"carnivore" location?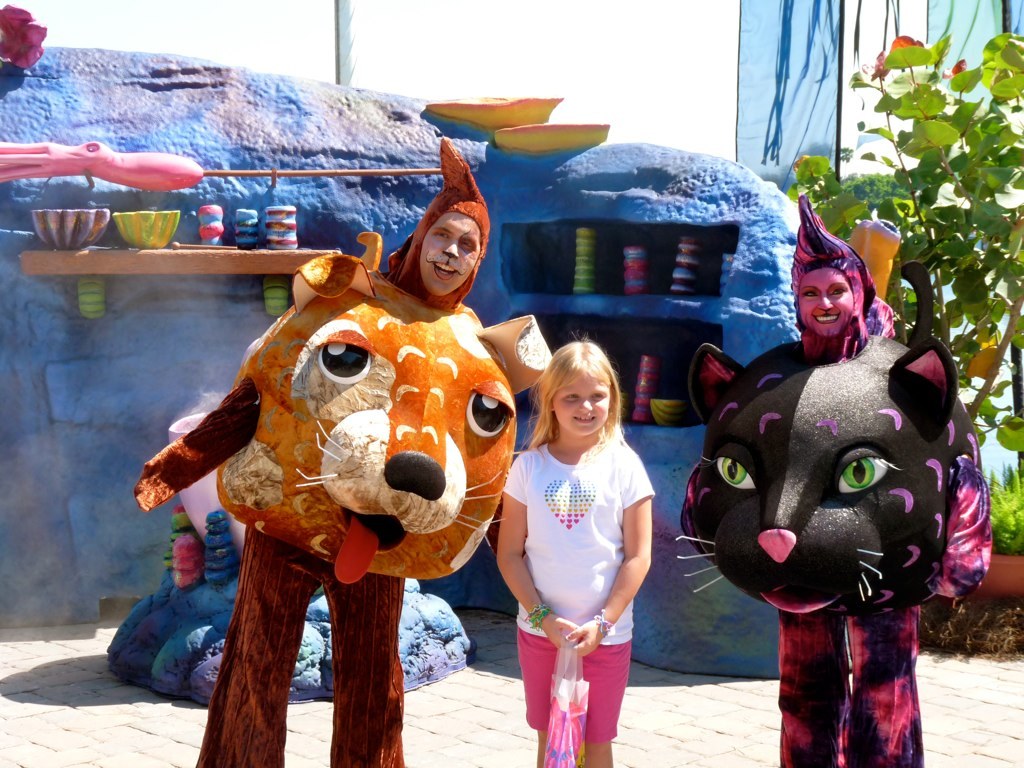
(677,194,1008,767)
